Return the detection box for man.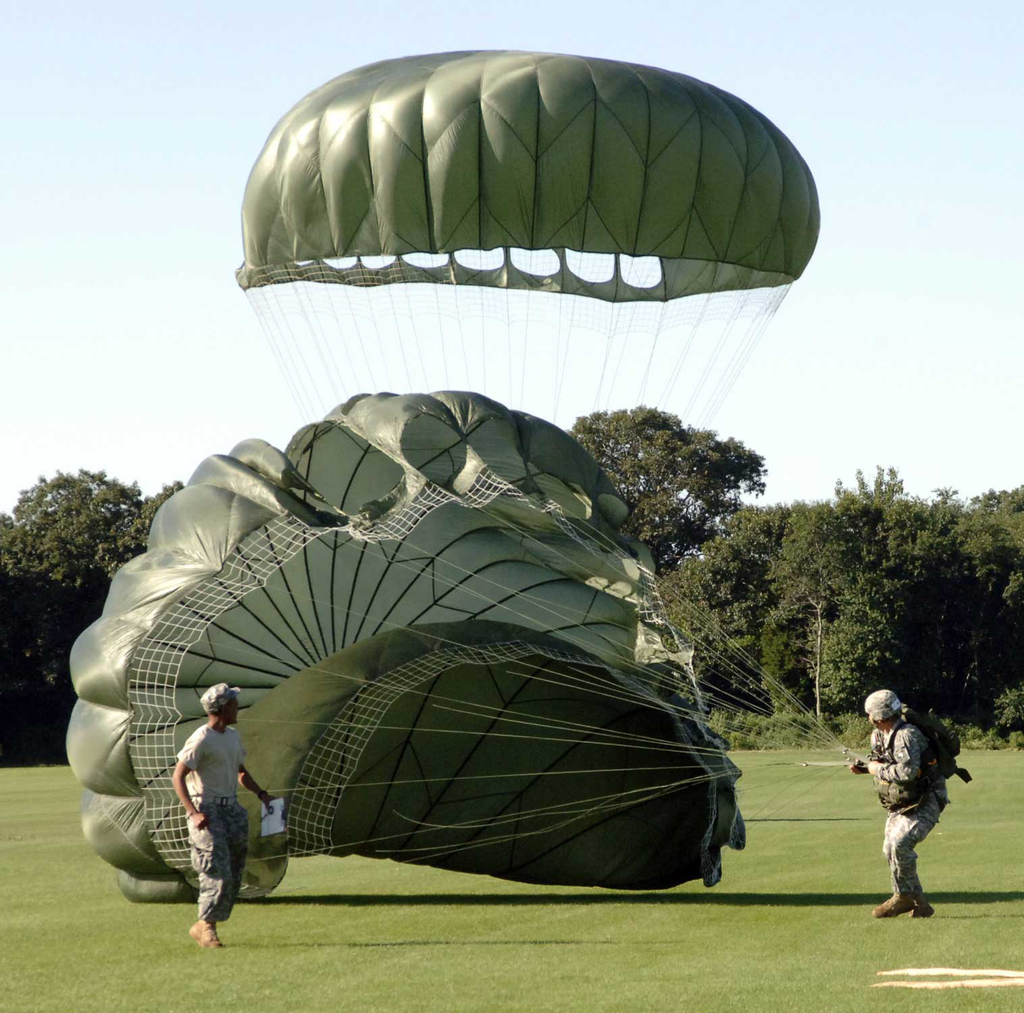
bbox=(841, 682, 958, 918).
